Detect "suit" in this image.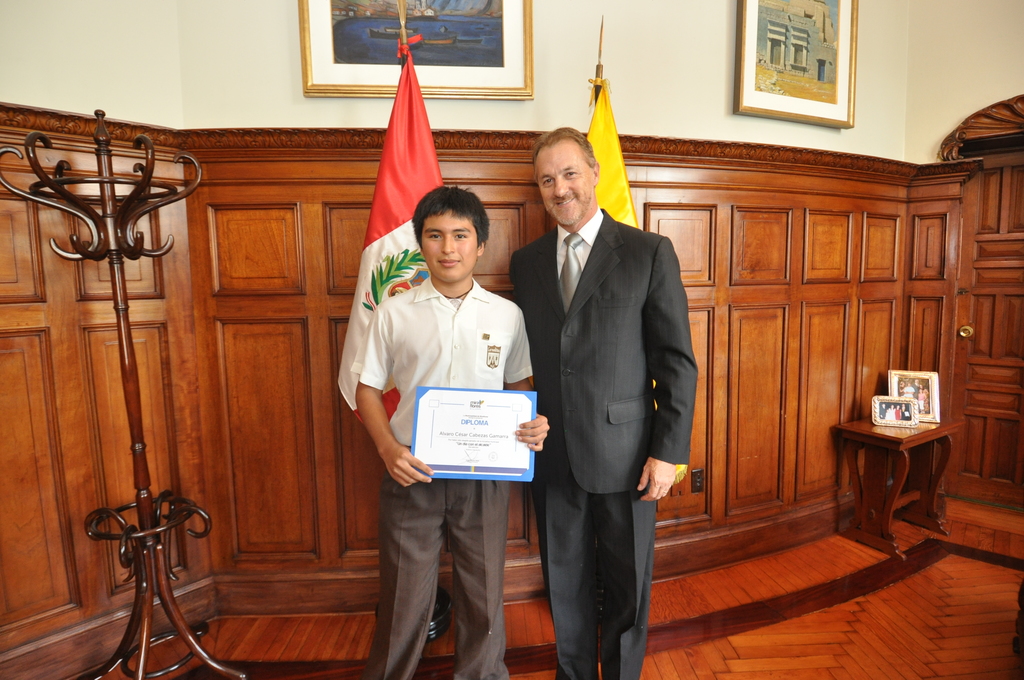
Detection: bbox(525, 118, 703, 661).
